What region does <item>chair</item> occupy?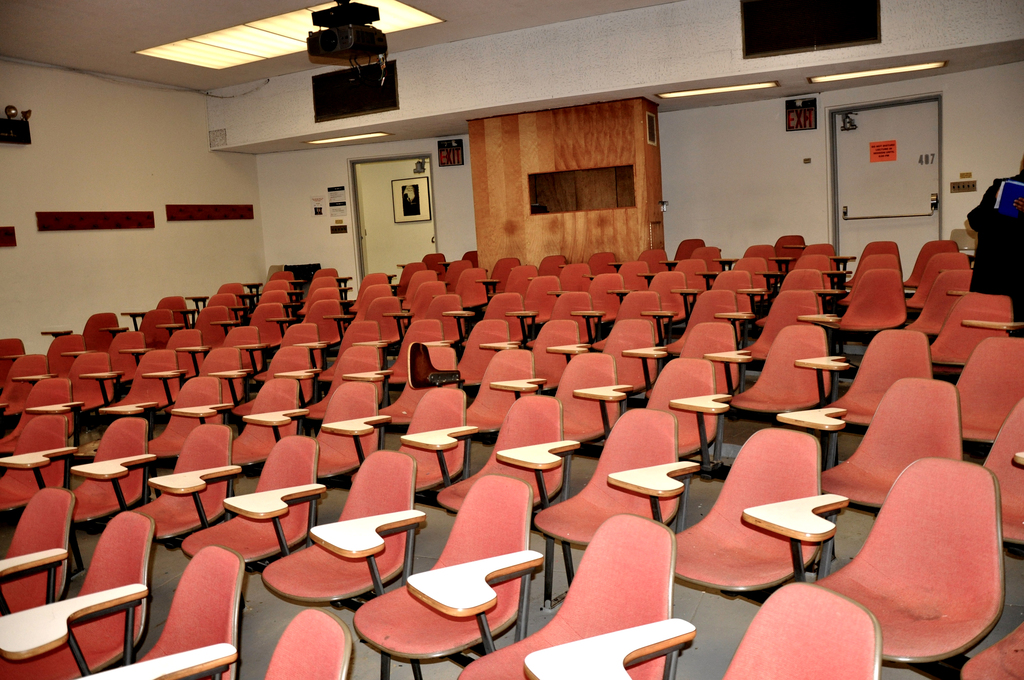
bbox=(579, 313, 659, 396).
